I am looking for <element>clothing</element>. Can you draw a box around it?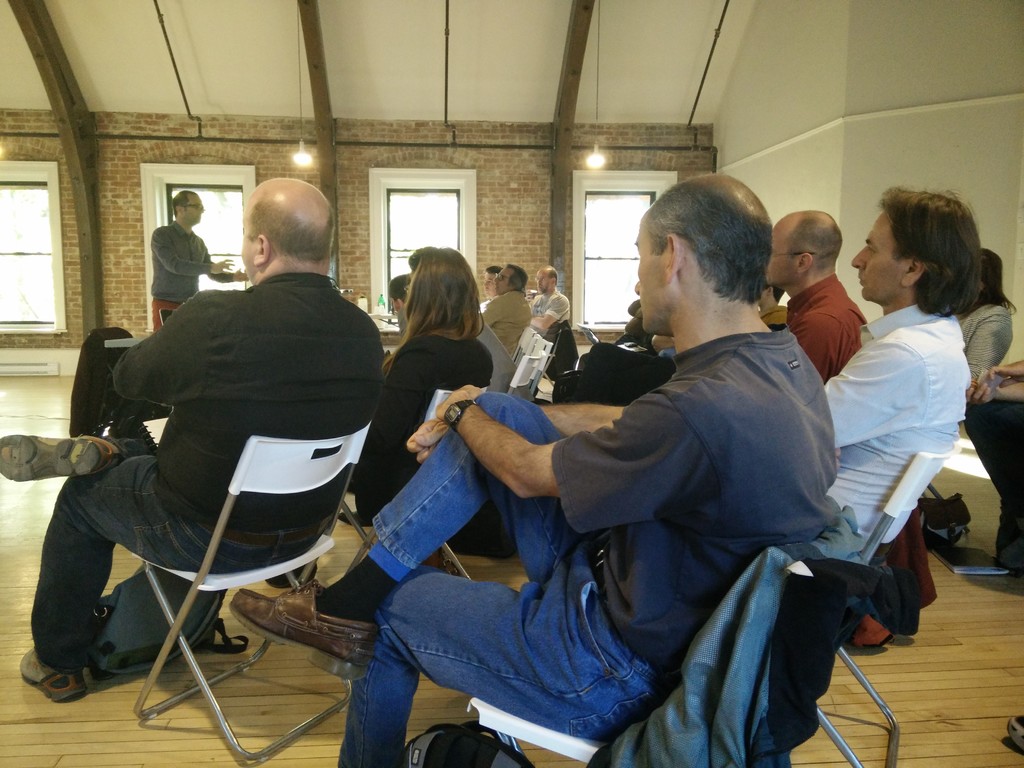
Sure, the bounding box is [x1=781, y1=266, x2=865, y2=378].
